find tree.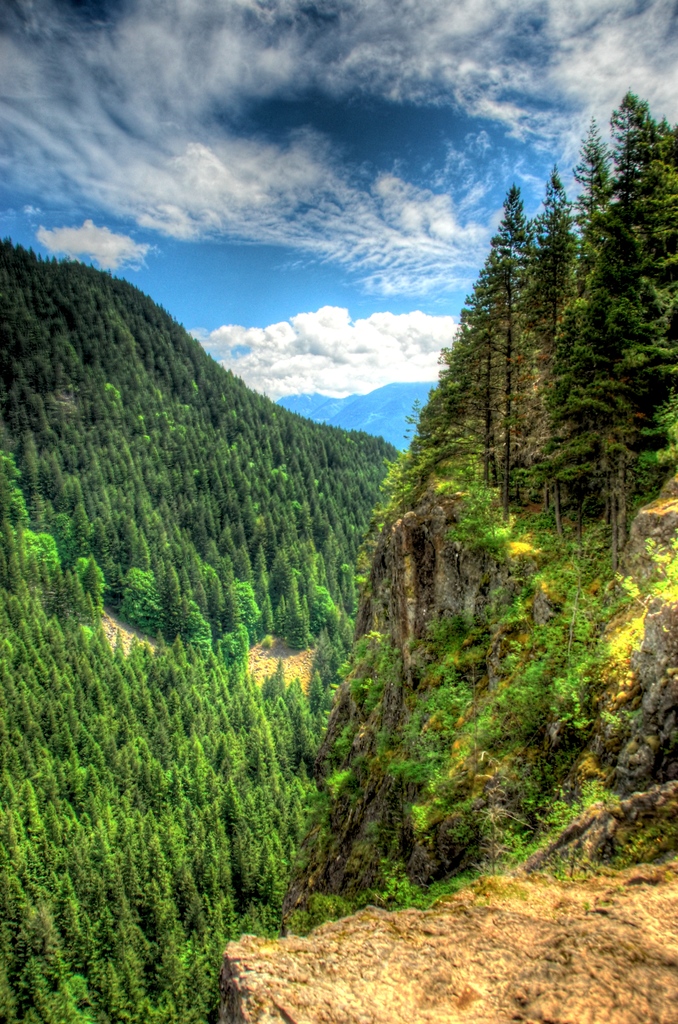
pyautogui.locateOnScreen(521, 220, 677, 554).
